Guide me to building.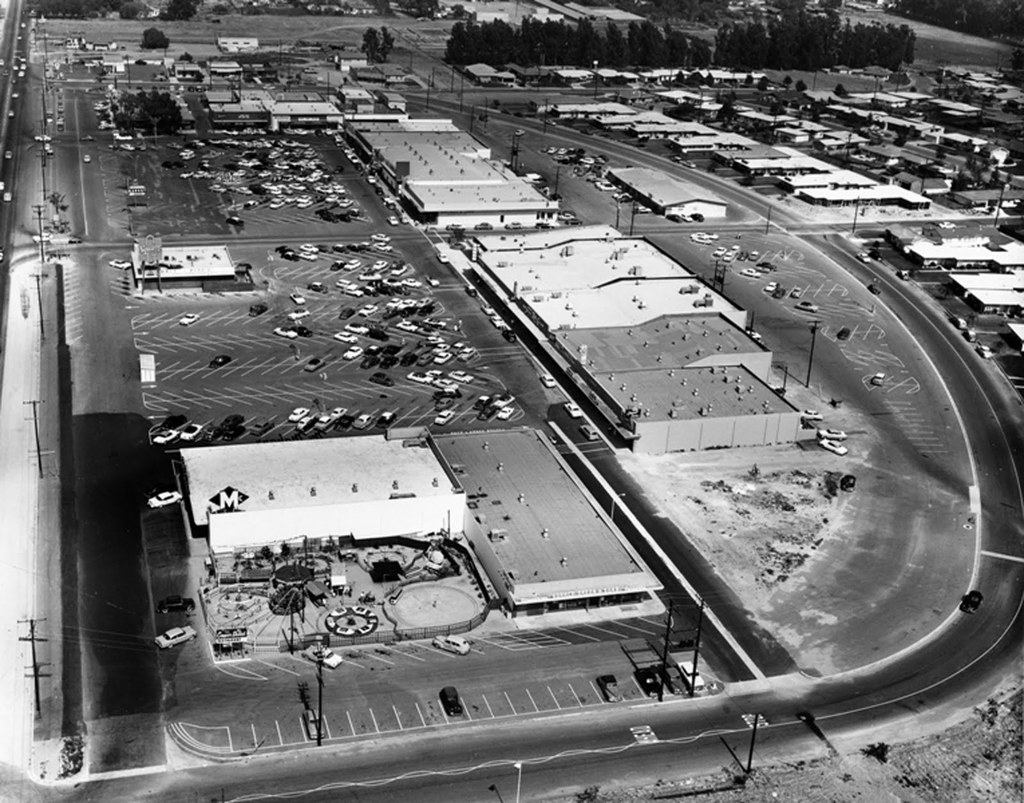
Guidance: x1=677 y1=131 x2=749 y2=153.
